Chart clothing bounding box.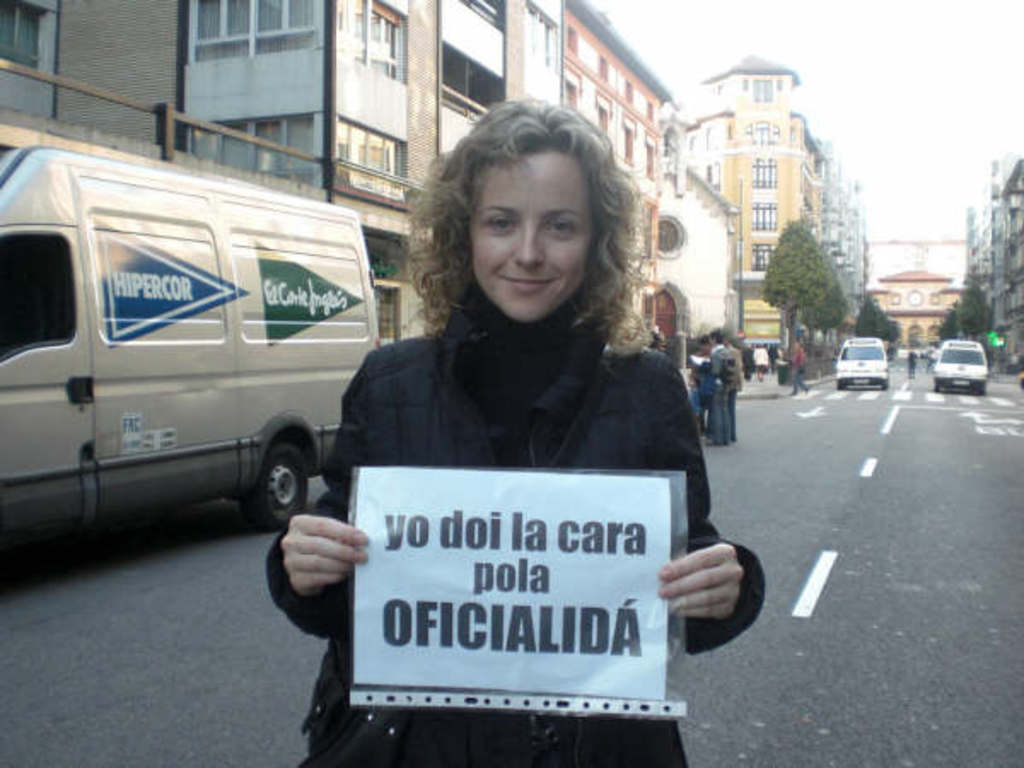
Charted: <box>265,316,761,766</box>.
